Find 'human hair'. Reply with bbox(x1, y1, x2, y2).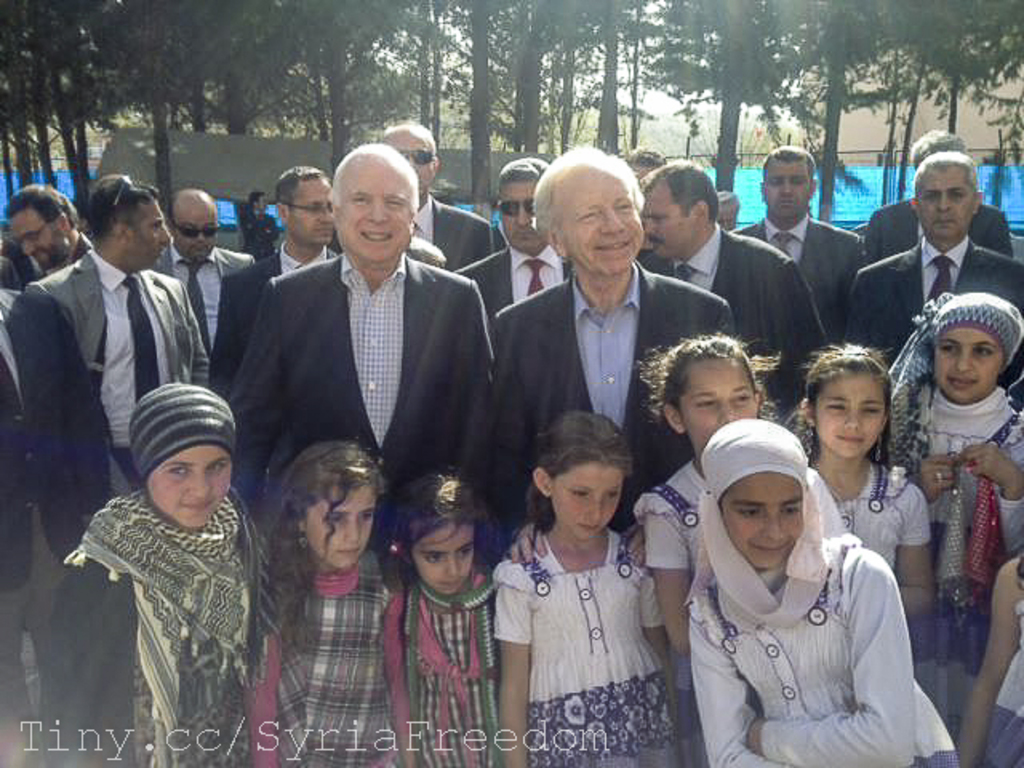
bbox(650, 331, 765, 485).
